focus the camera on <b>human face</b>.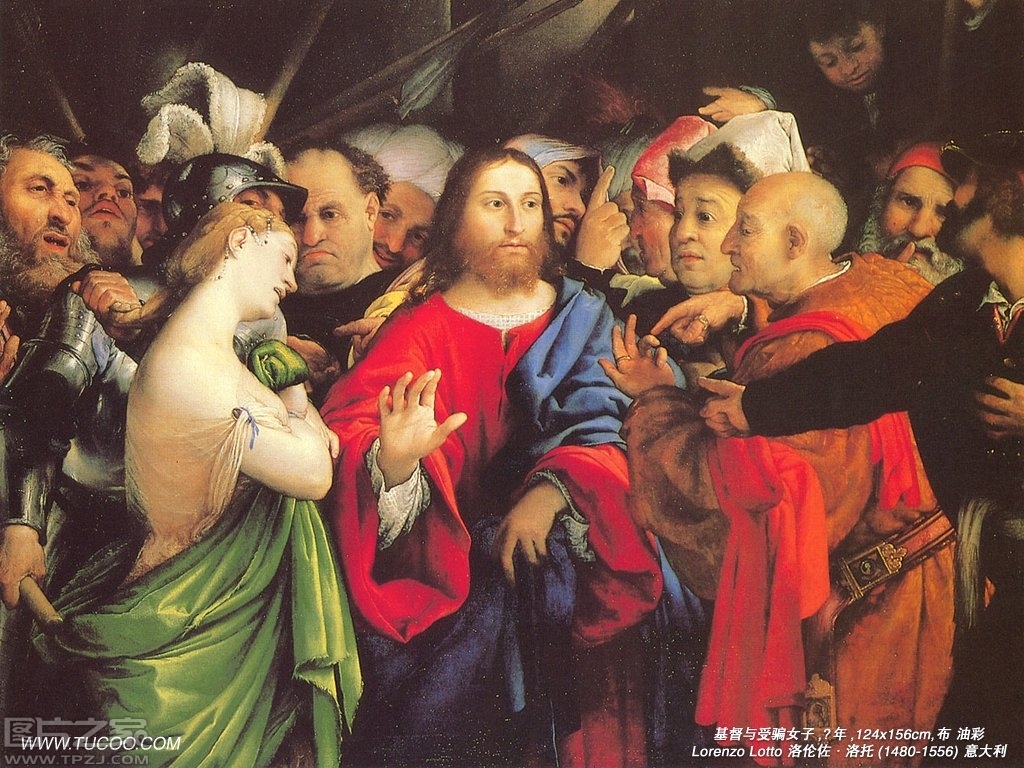
Focus region: [left=463, top=158, right=542, bottom=253].
